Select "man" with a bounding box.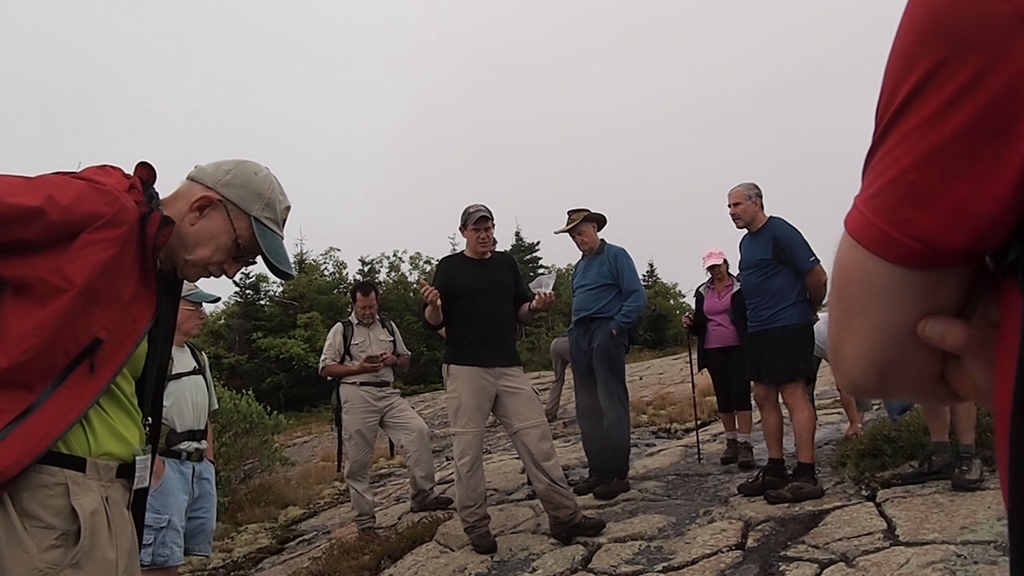
420,193,562,545.
